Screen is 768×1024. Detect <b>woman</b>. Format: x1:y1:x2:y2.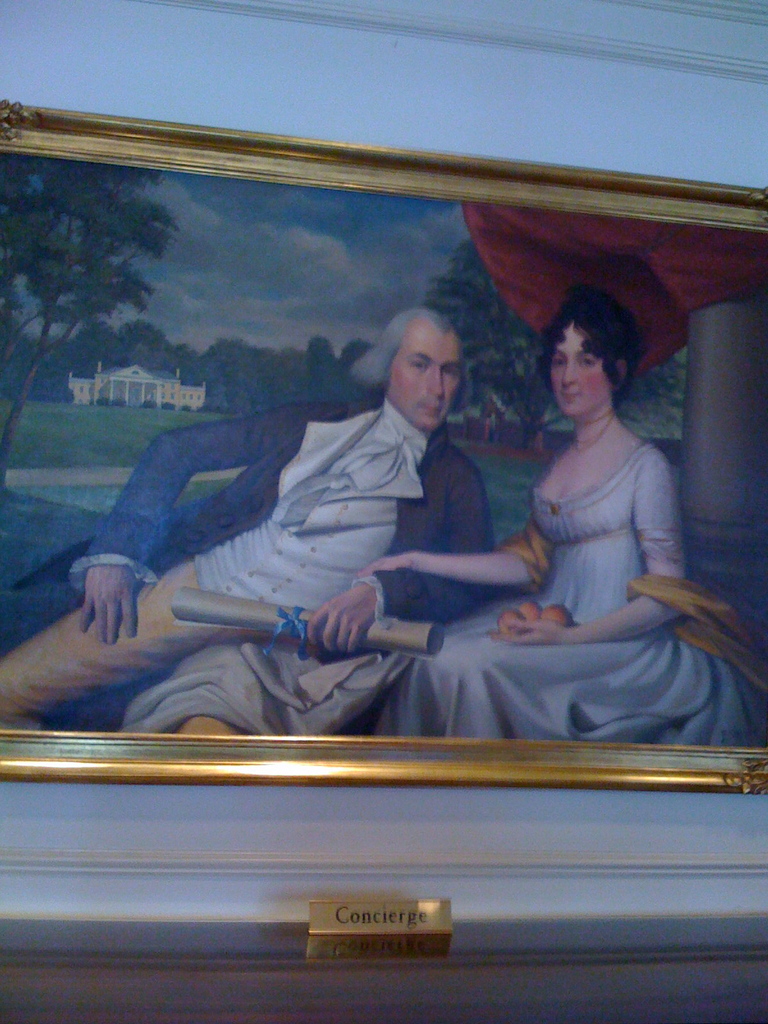
356:273:760:749.
